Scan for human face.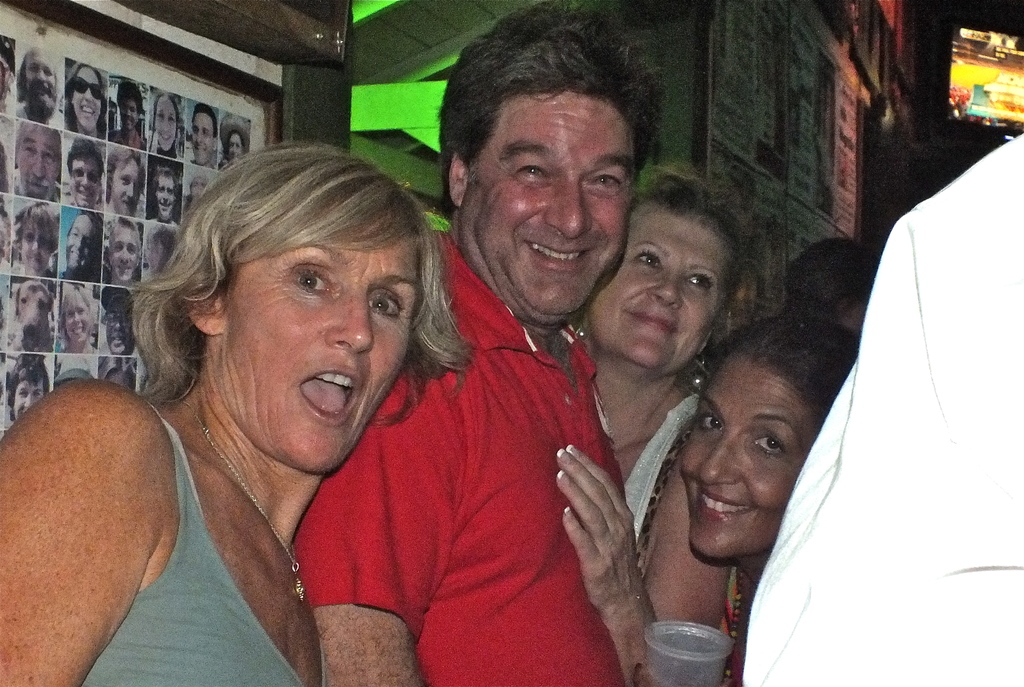
Scan result: (left=677, top=357, right=813, bottom=561).
